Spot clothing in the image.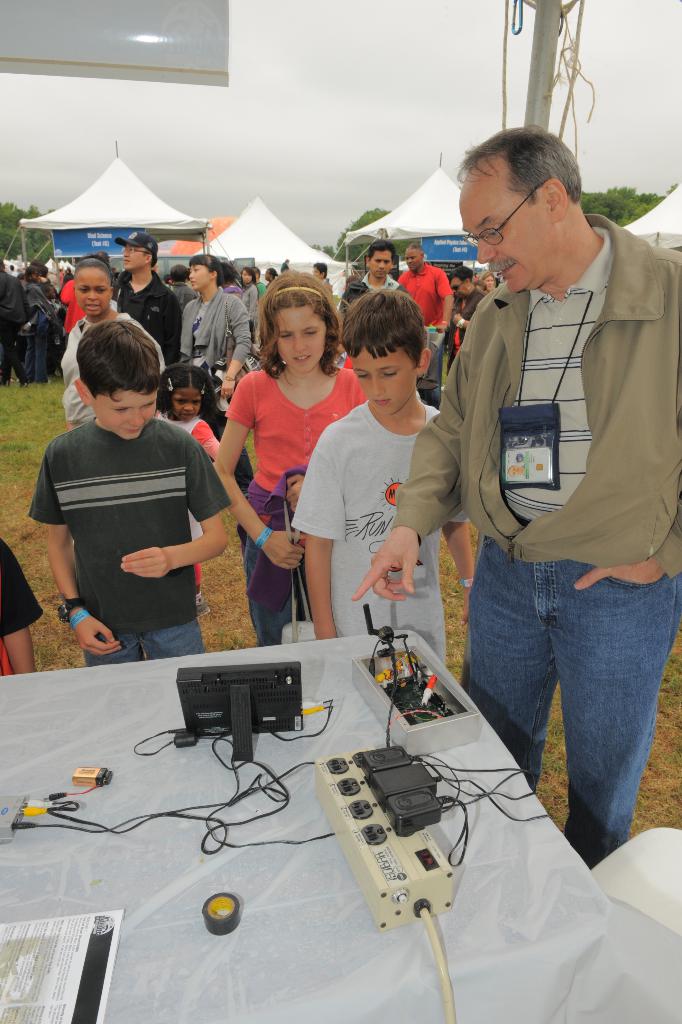
clothing found at 223, 283, 252, 306.
